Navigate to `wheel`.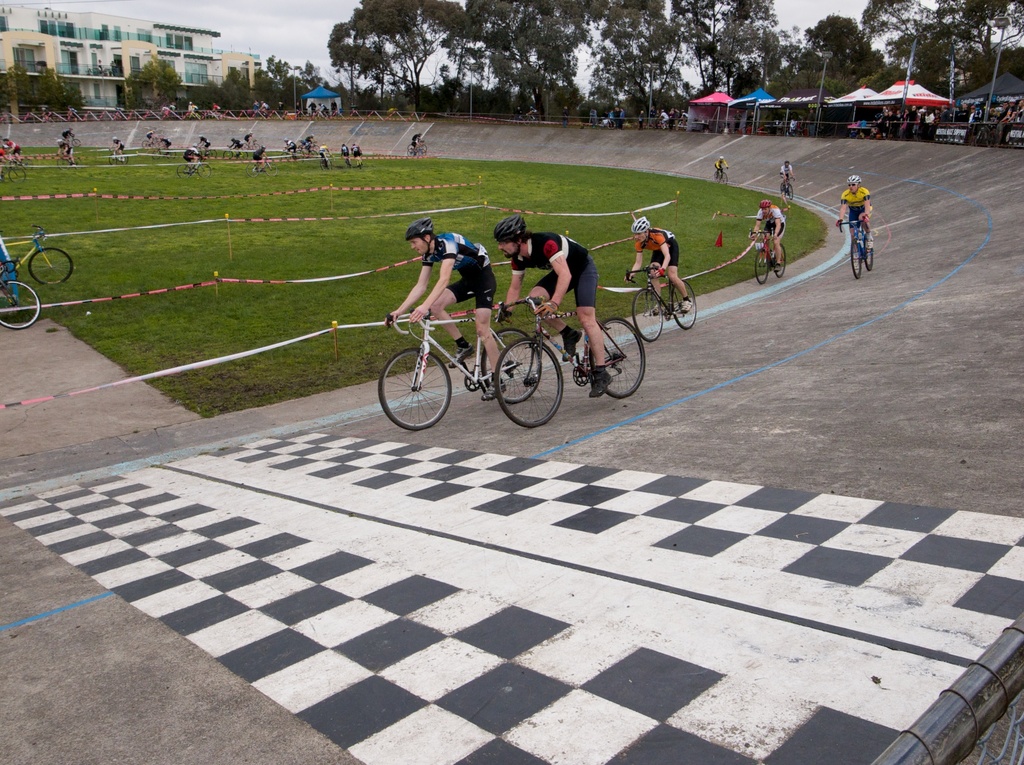
Navigation target: x1=863, y1=248, x2=872, y2=268.
